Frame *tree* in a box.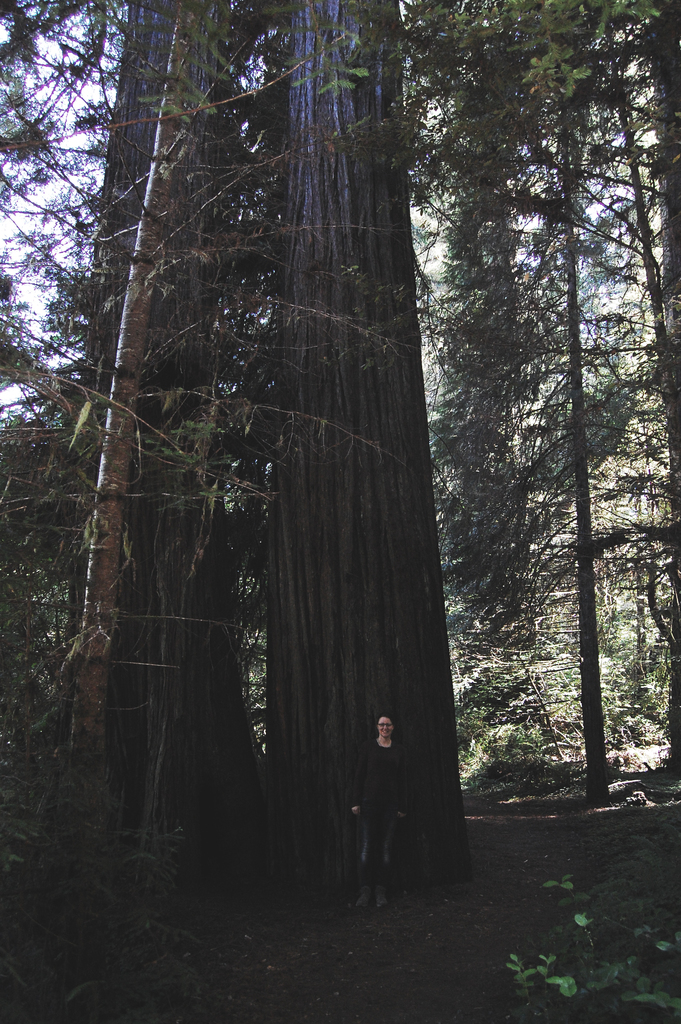
pyautogui.locateOnScreen(469, 2, 680, 810).
